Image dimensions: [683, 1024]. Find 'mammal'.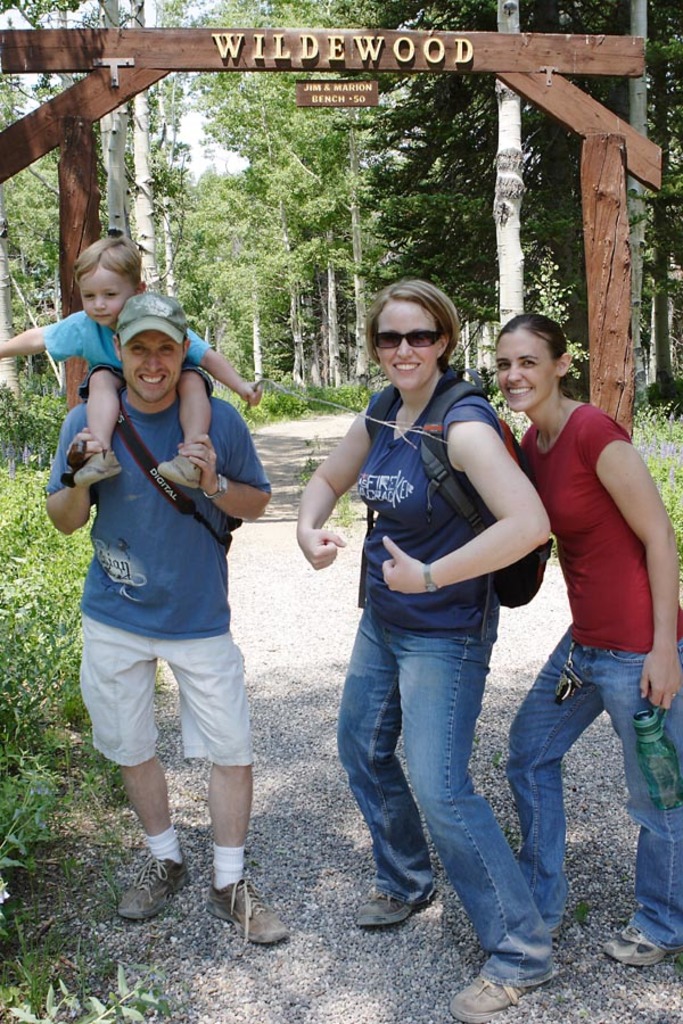
bbox(316, 279, 586, 965).
